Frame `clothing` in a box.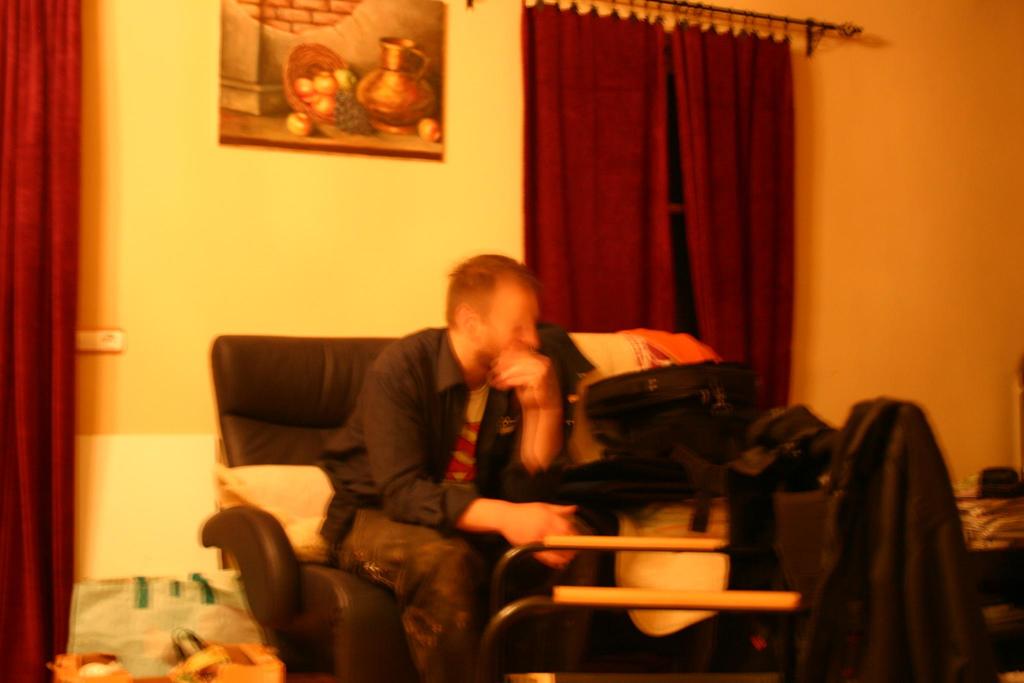
[x1=324, y1=331, x2=586, y2=680].
